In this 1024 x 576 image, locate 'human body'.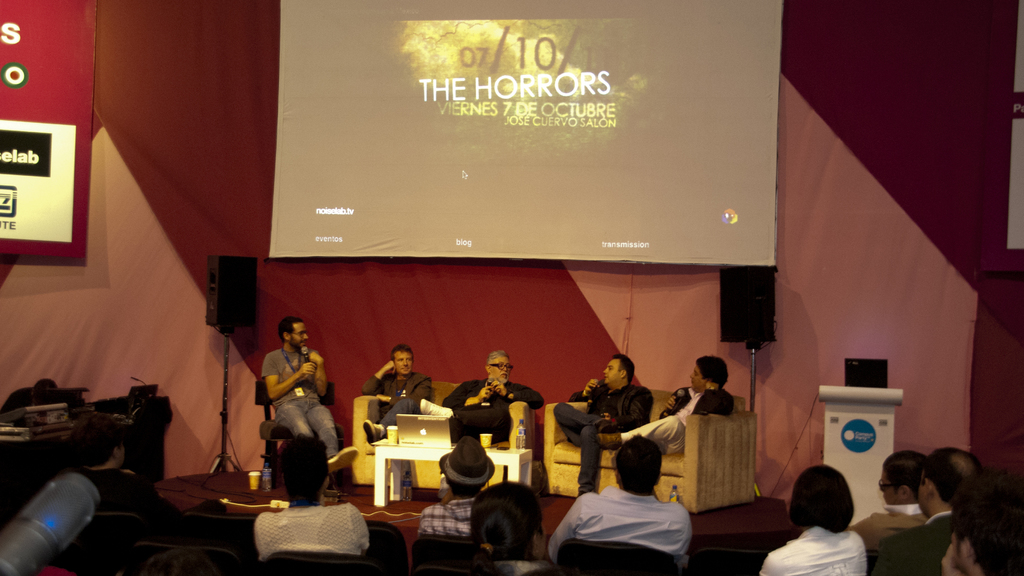
Bounding box: crop(257, 343, 361, 475).
